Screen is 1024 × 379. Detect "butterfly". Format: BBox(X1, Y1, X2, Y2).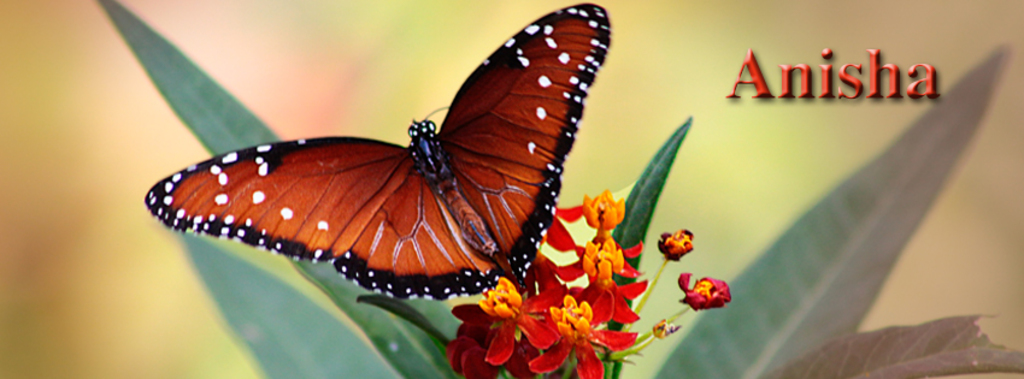
BBox(145, 13, 632, 314).
